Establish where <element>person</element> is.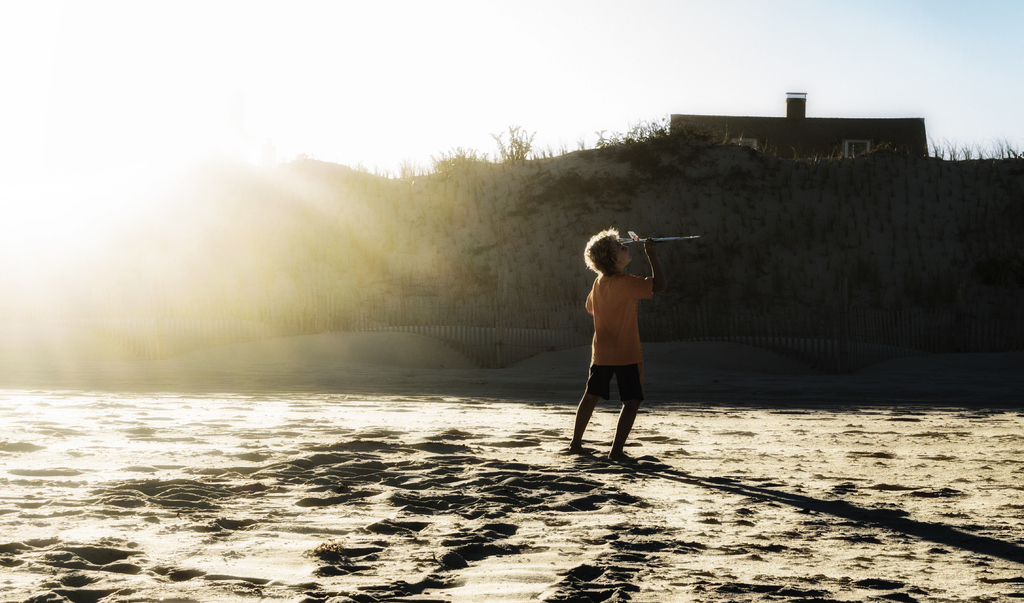
Established at (573, 222, 669, 474).
